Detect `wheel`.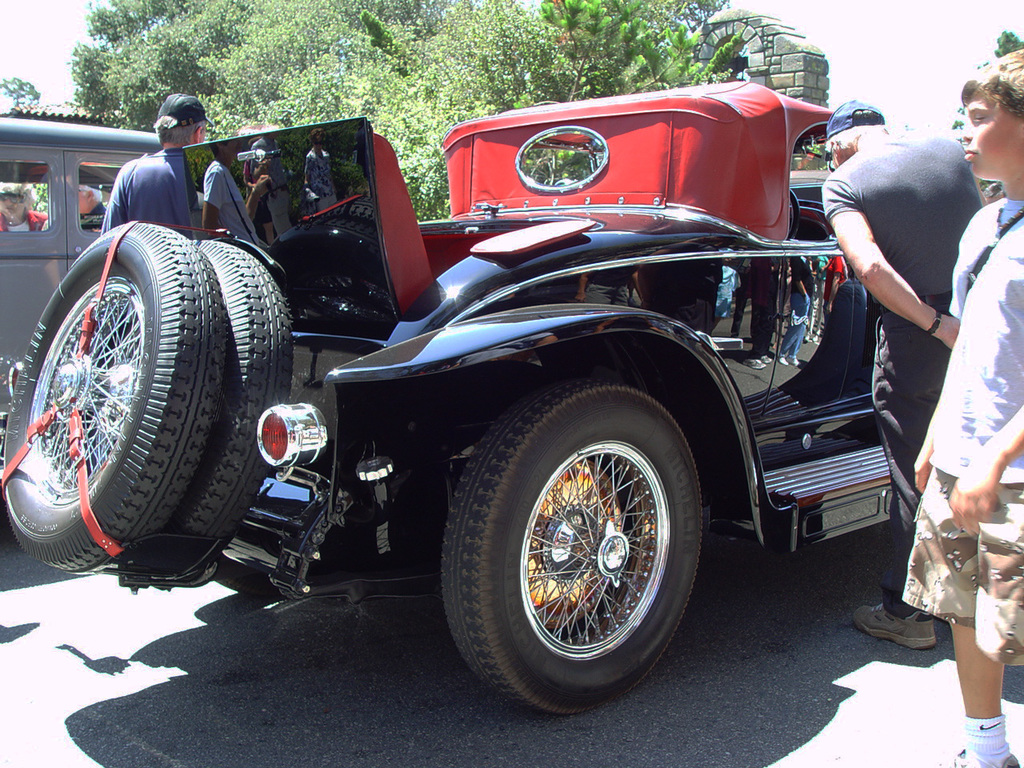
Detected at <bbox>2, 222, 229, 571</bbox>.
